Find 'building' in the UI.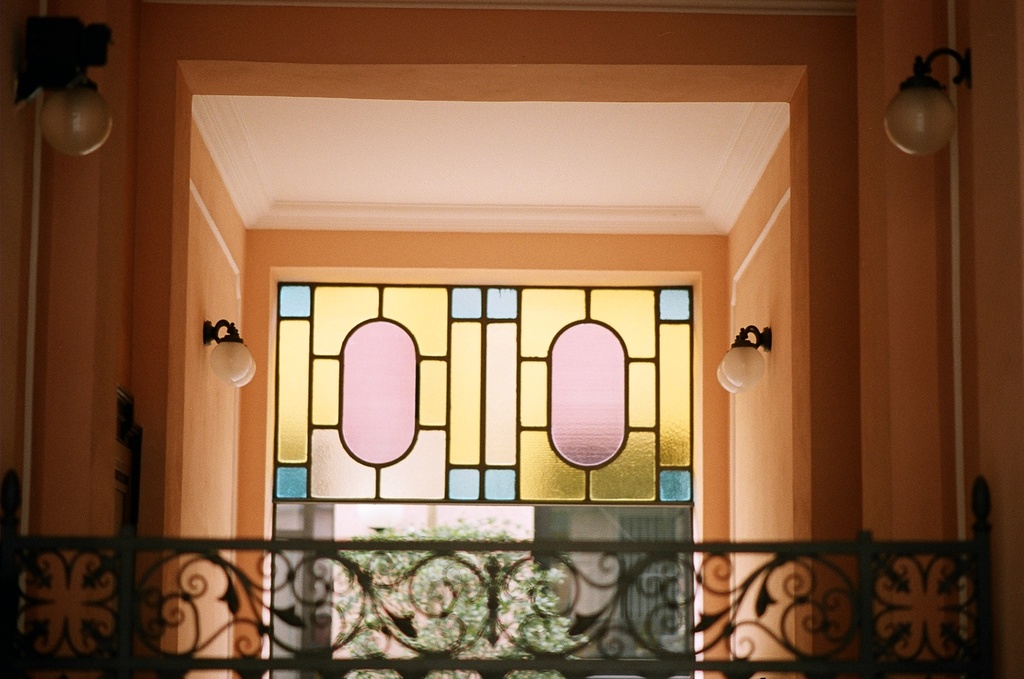
UI element at 0 0 1023 678.
